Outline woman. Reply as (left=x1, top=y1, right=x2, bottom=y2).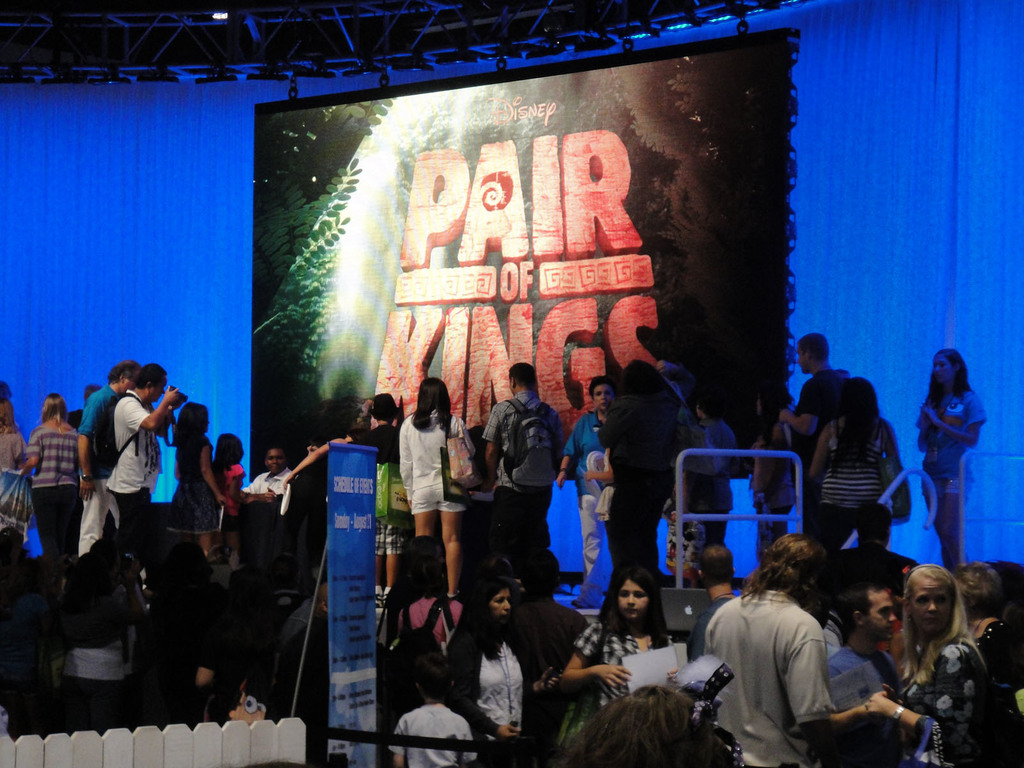
(left=565, top=565, right=686, bottom=725).
